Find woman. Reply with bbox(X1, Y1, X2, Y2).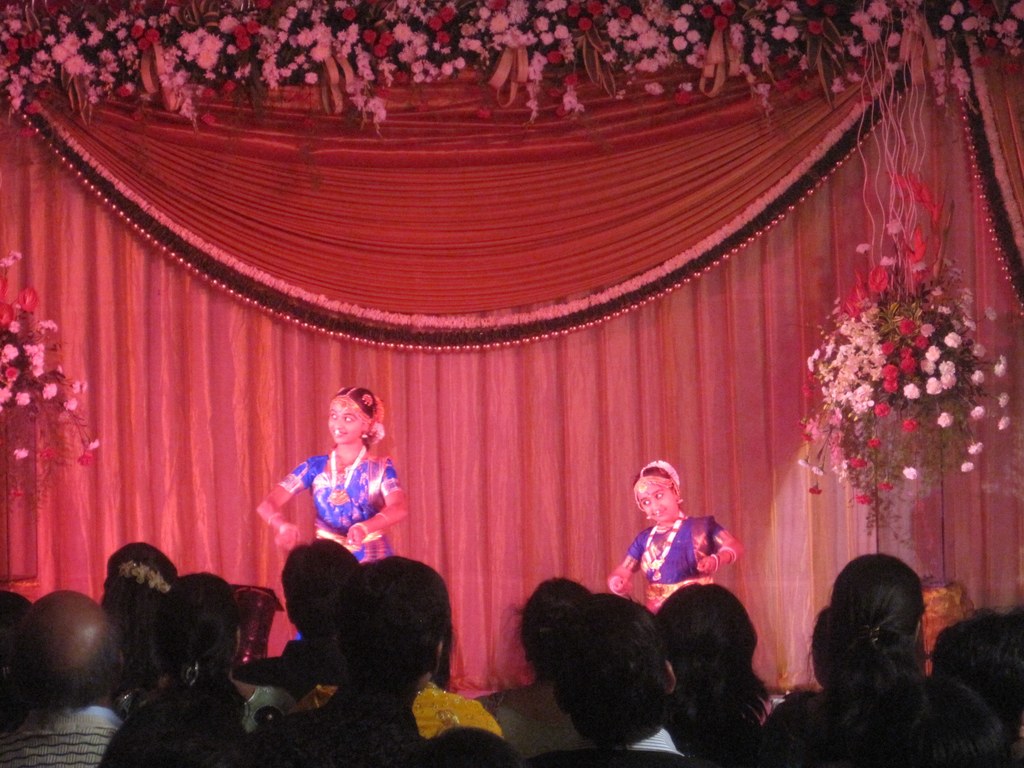
bbox(476, 579, 598, 764).
